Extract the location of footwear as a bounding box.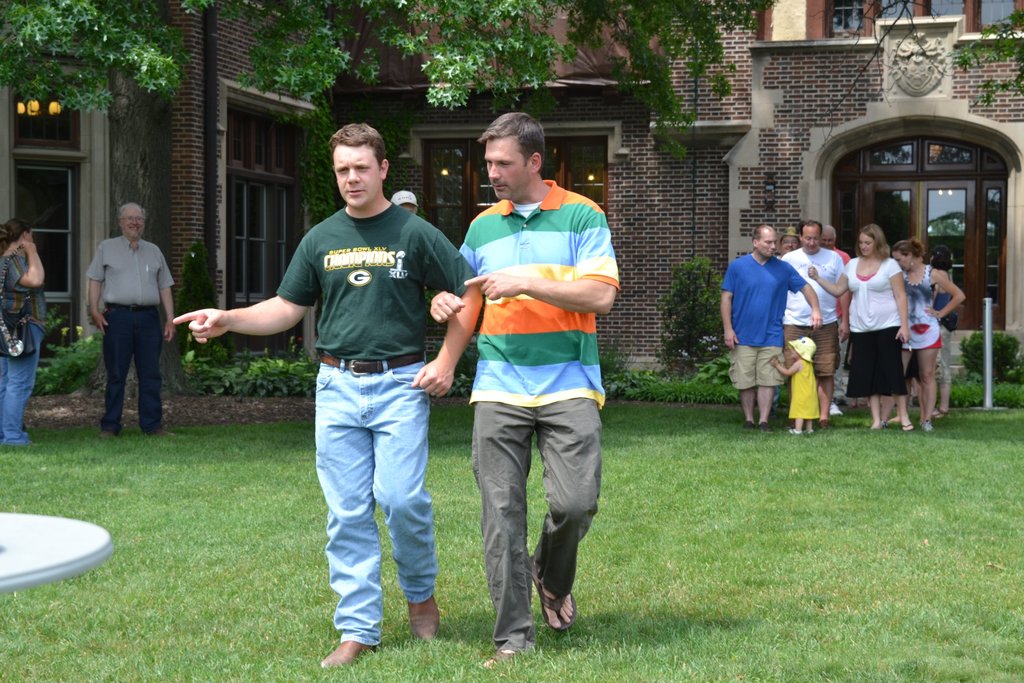
crop(828, 399, 845, 419).
